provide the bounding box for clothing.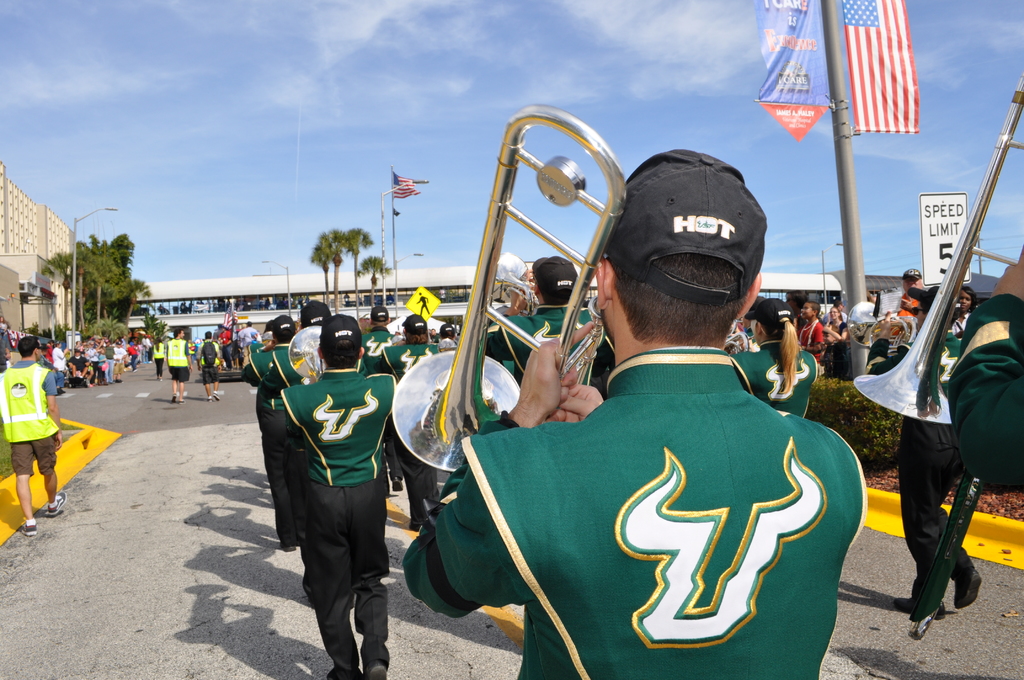
(359,327,388,373).
